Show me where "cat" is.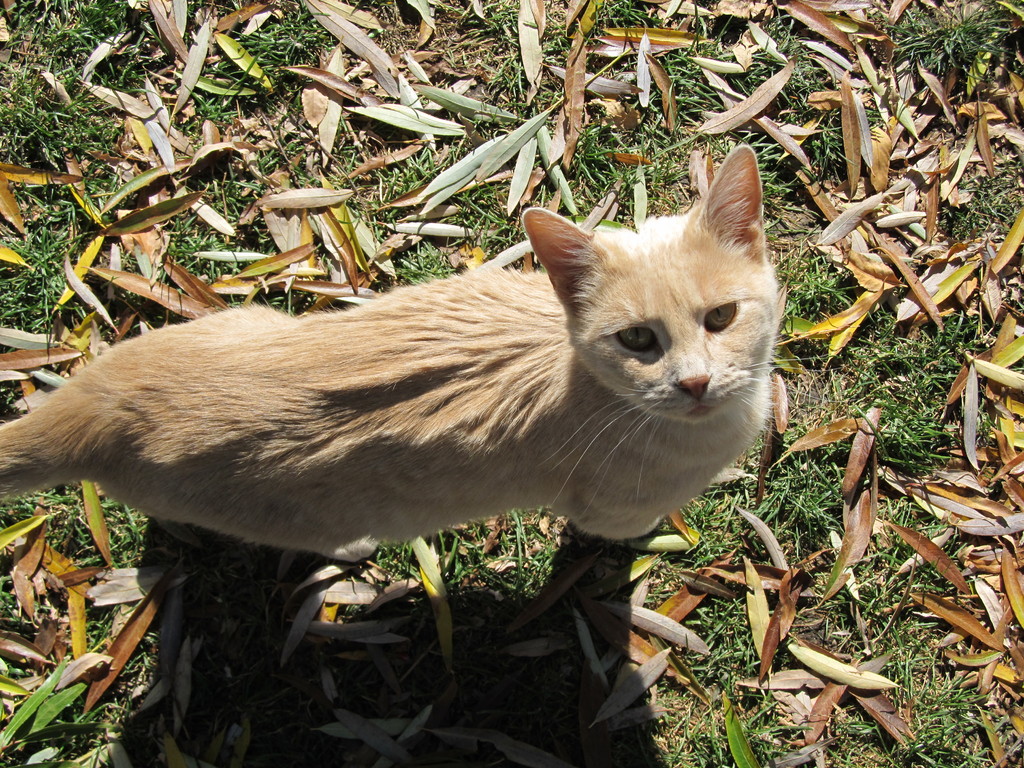
"cat" is at Rect(0, 145, 782, 566).
